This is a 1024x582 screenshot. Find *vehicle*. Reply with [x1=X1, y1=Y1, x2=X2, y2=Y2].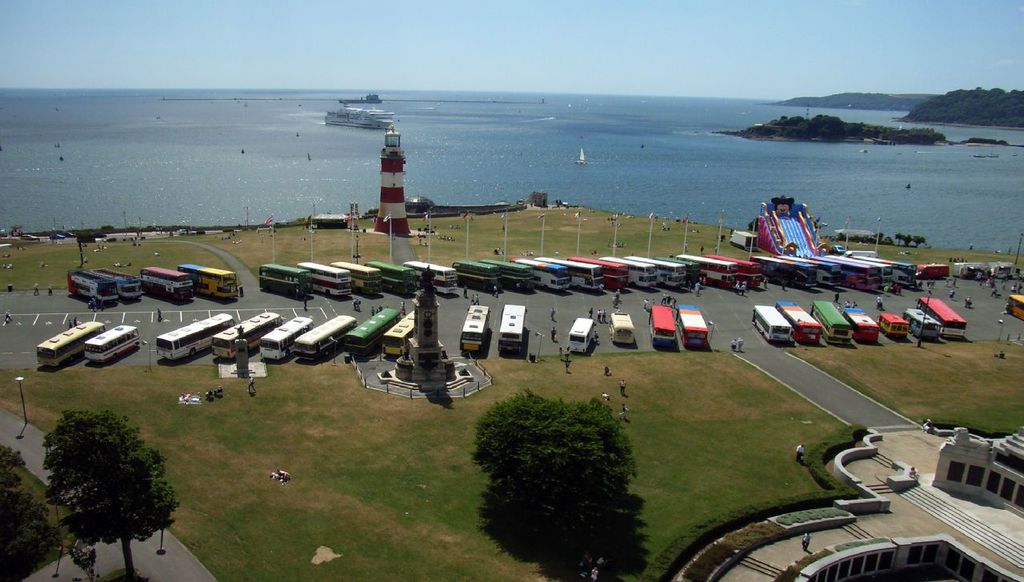
[x1=335, y1=261, x2=382, y2=297].
